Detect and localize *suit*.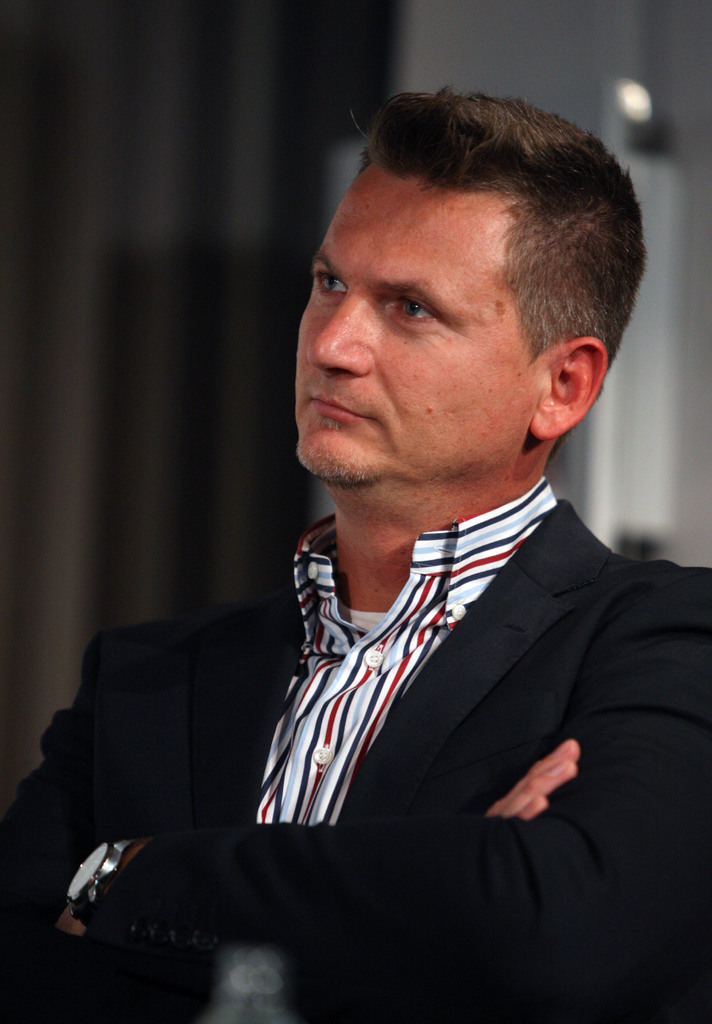
Localized at (4,504,711,1023).
